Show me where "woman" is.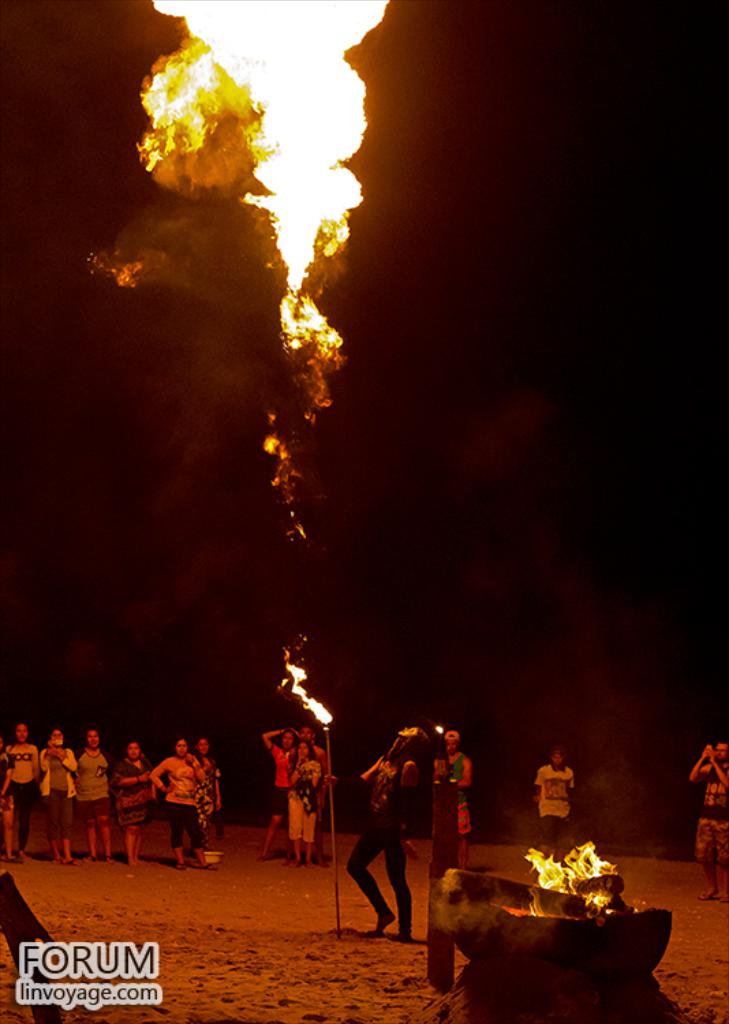
"woman" is at (x1=263, y1=721, x2=310, y2=863).
